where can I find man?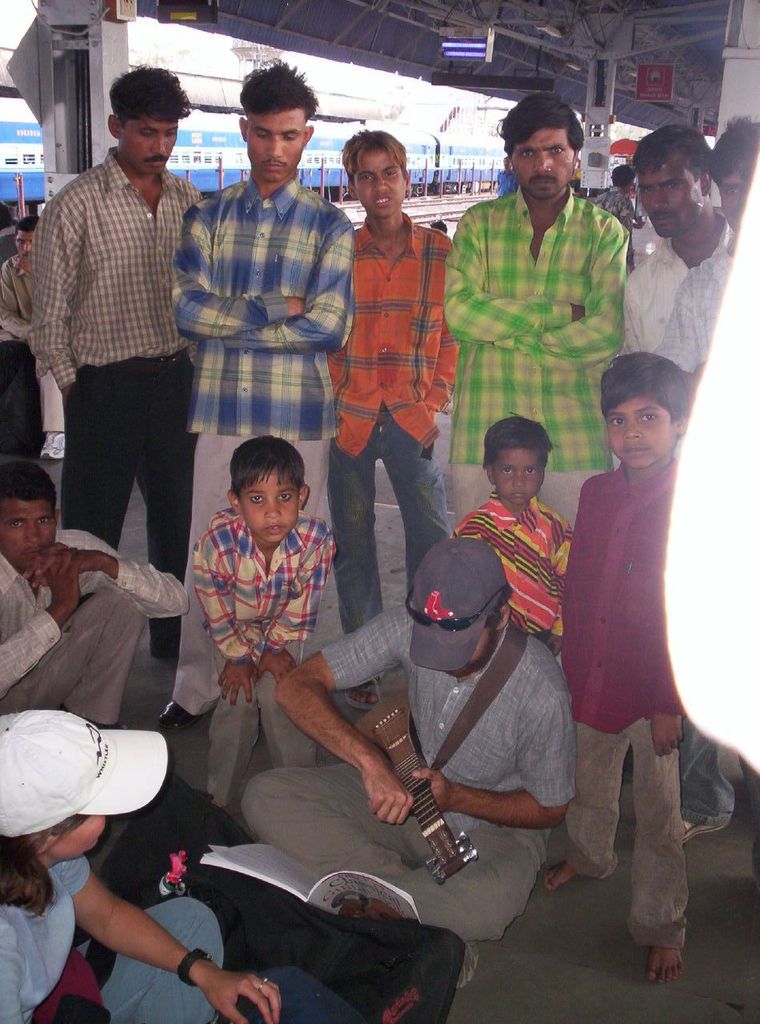
You can find it at l=330, t=128, r=454, b=630.
